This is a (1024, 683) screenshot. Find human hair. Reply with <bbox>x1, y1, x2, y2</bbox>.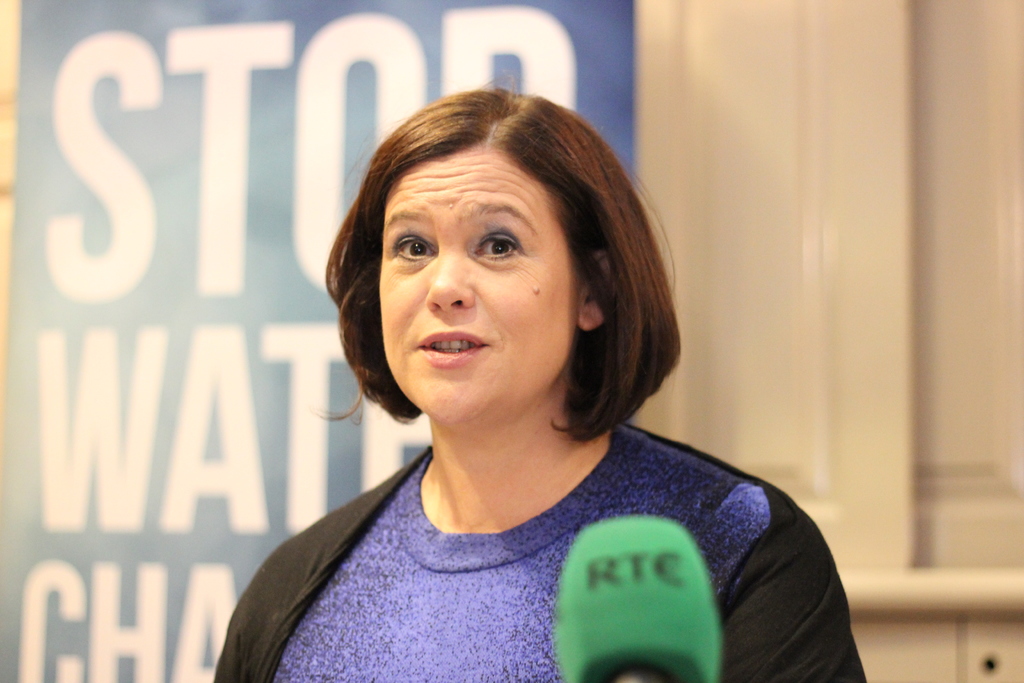
<bbox>318, 97, 670, 461</bbox>.
